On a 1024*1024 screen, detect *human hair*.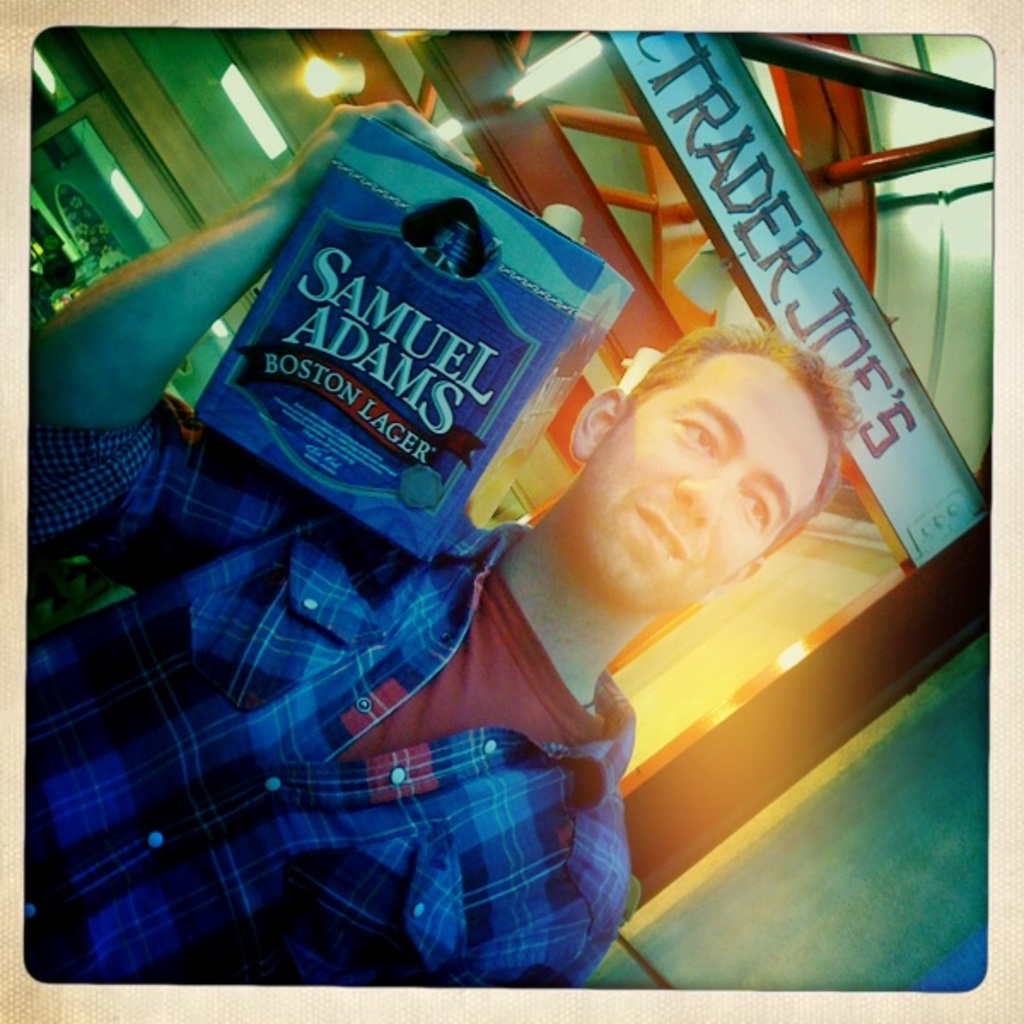
621, 300, 860, 561.
